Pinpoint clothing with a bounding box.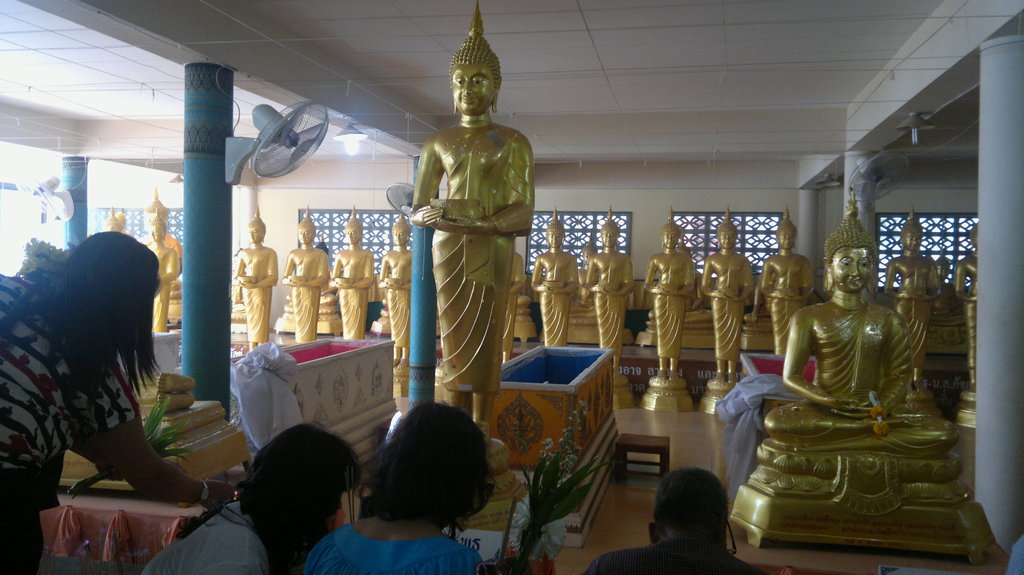
{"left": 588, "top": 537, "right": 744, "bottom": 574}.
